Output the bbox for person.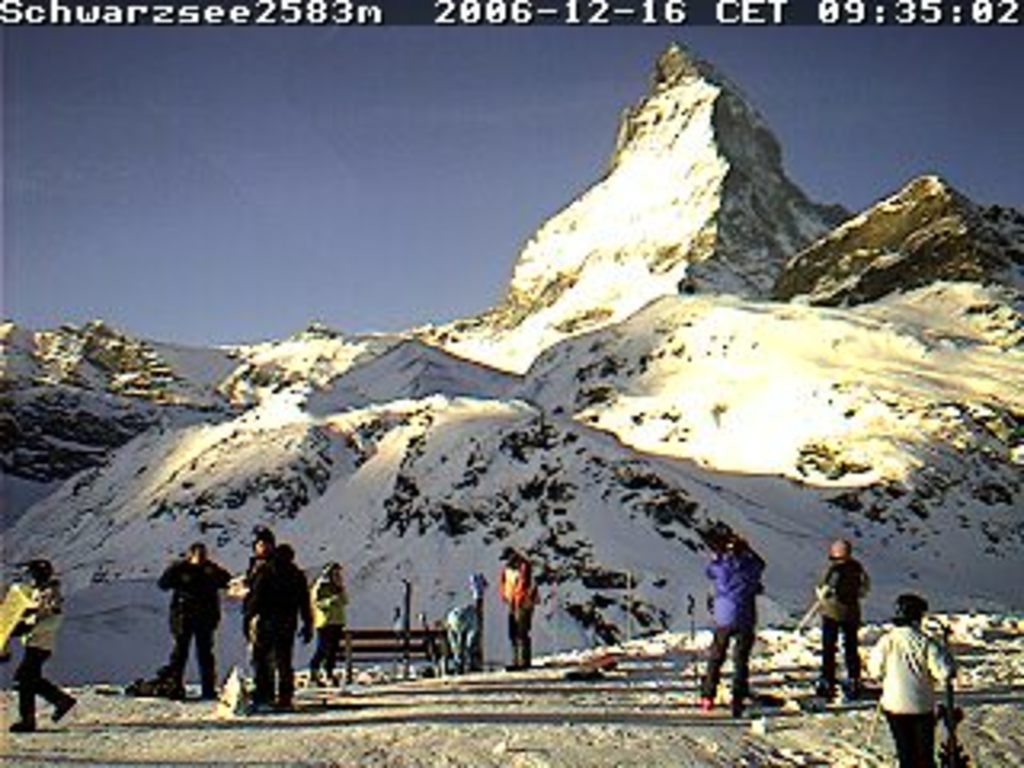
[291,560,355,710].
